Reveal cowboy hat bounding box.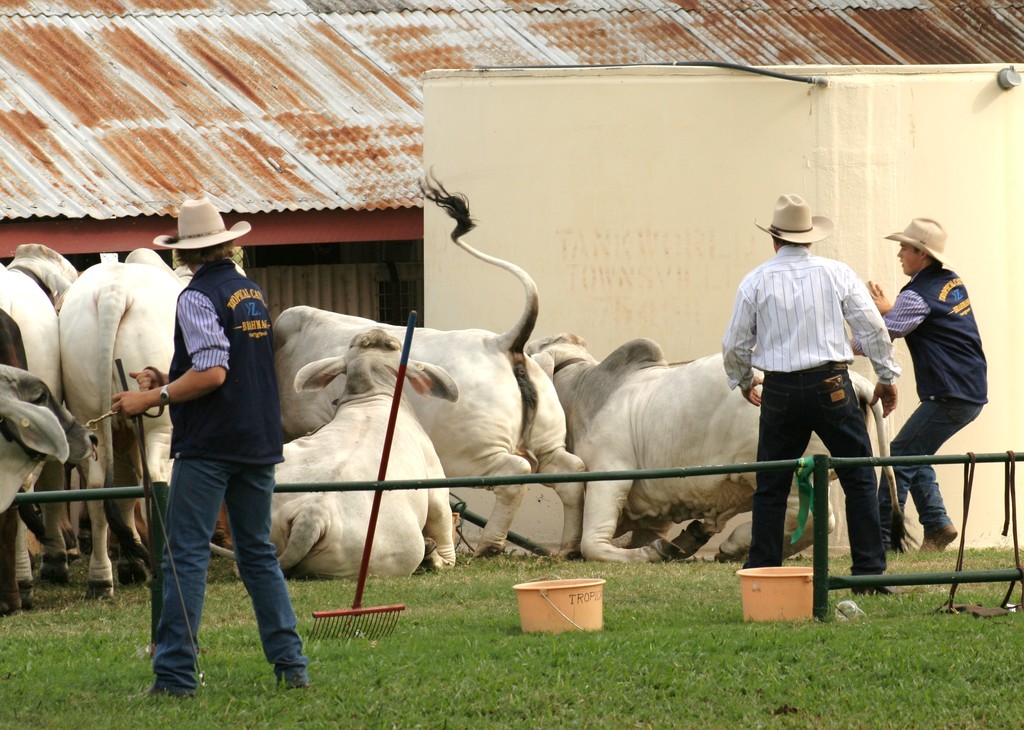
Revealed: rect(156, 200, 253, 248).
